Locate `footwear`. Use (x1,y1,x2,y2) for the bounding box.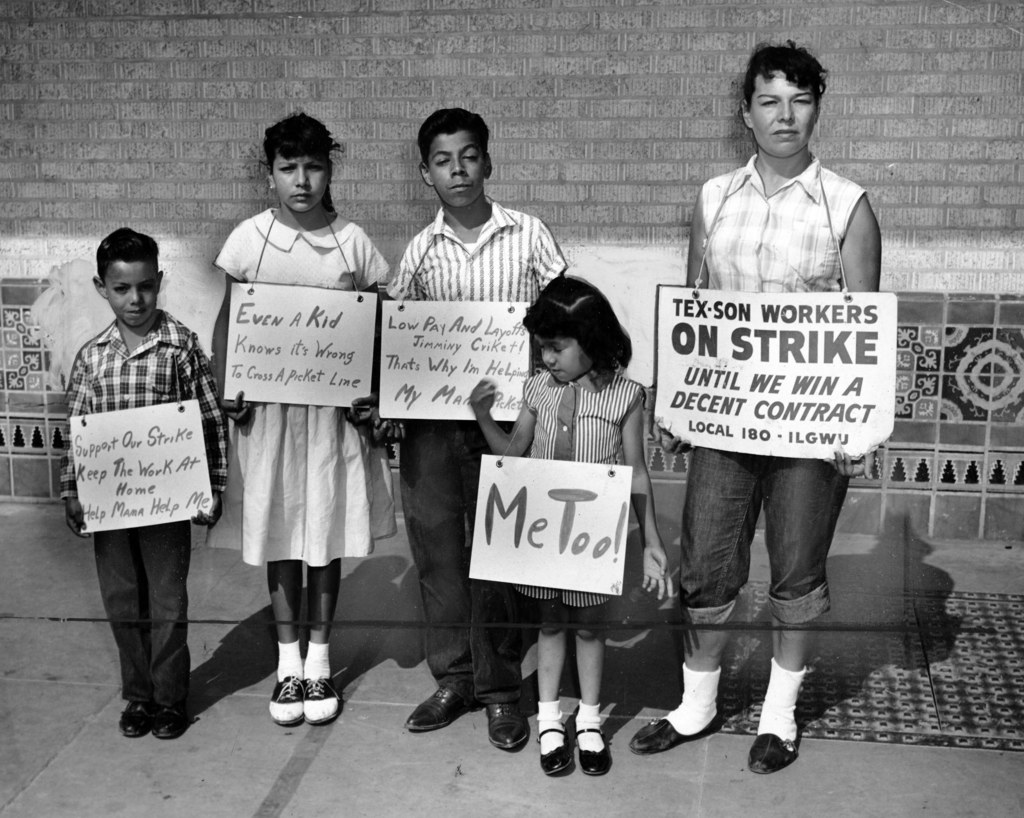
(276,669,301,719).
